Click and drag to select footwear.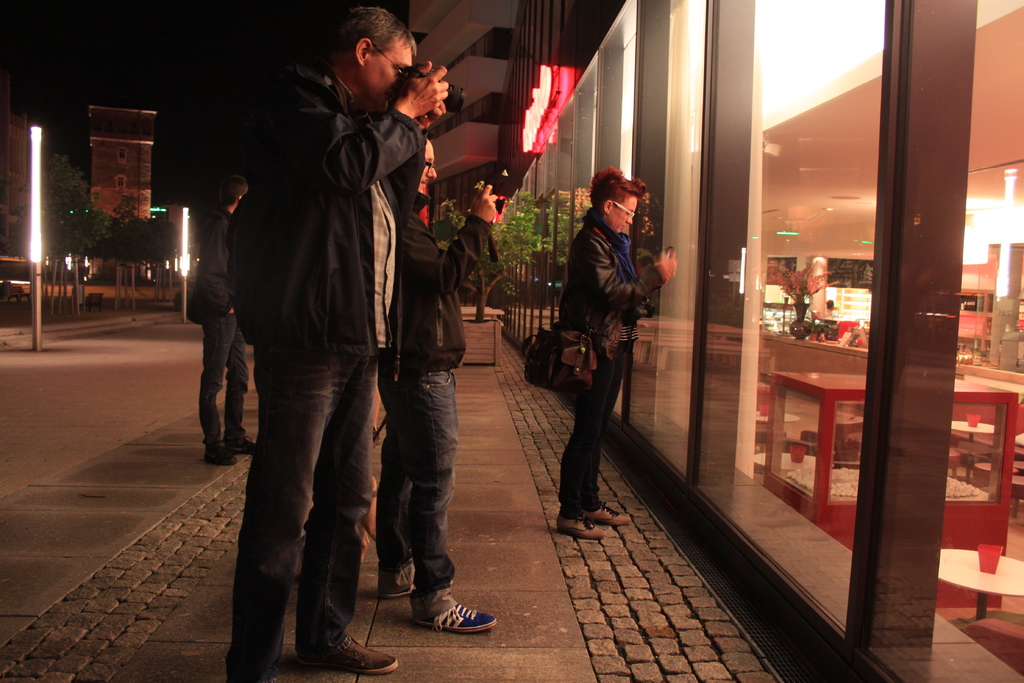
Selection: x1=376, y1=573, x2=422, y2=602.
